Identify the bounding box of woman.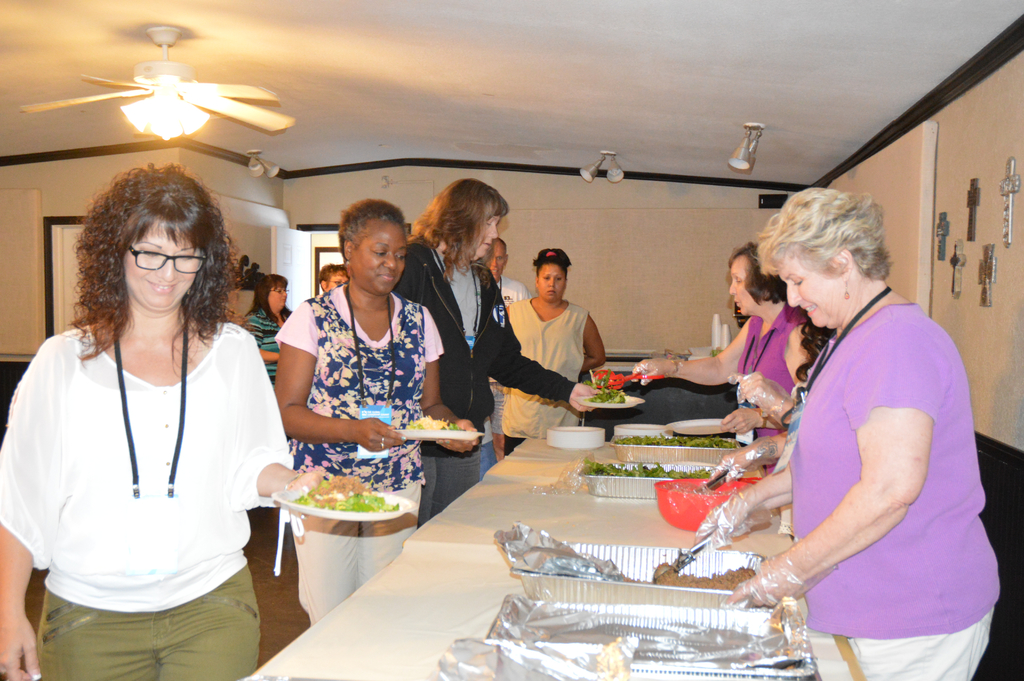
<box>400,175,595,518</box>.
